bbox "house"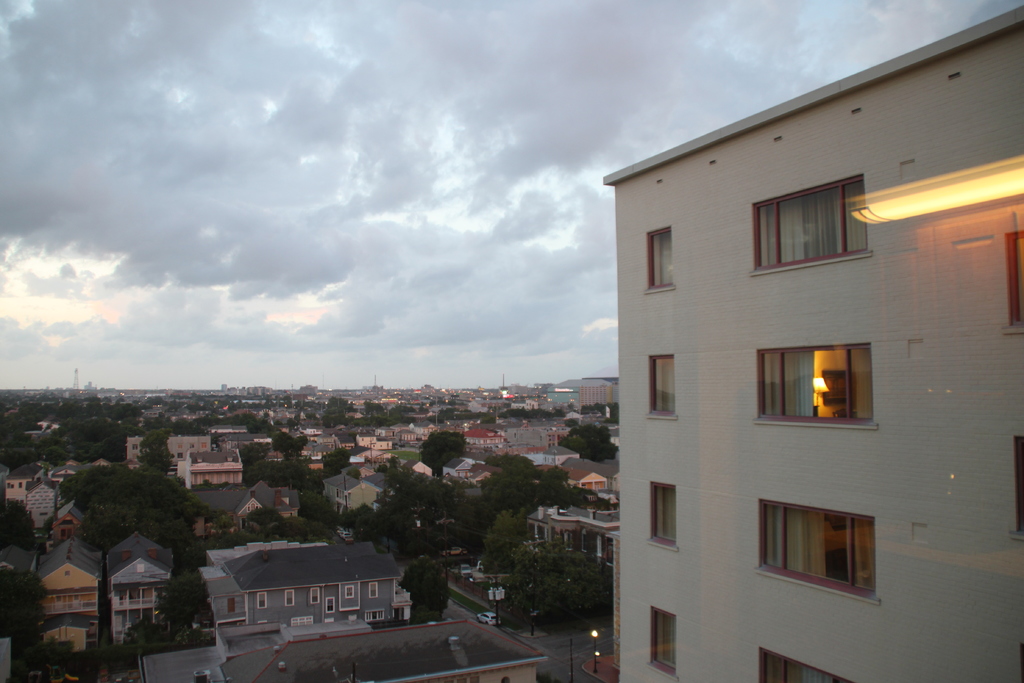
region(526, 498, 621, 552)
